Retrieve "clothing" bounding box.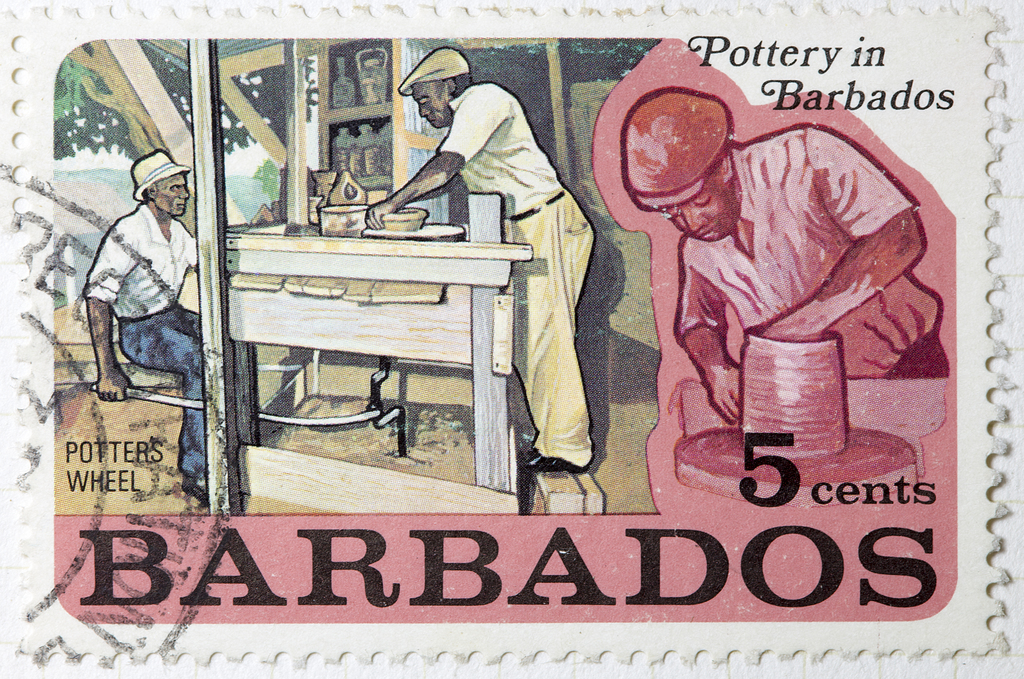
Bounding box: bbox=(83, 197, 218, 470).
